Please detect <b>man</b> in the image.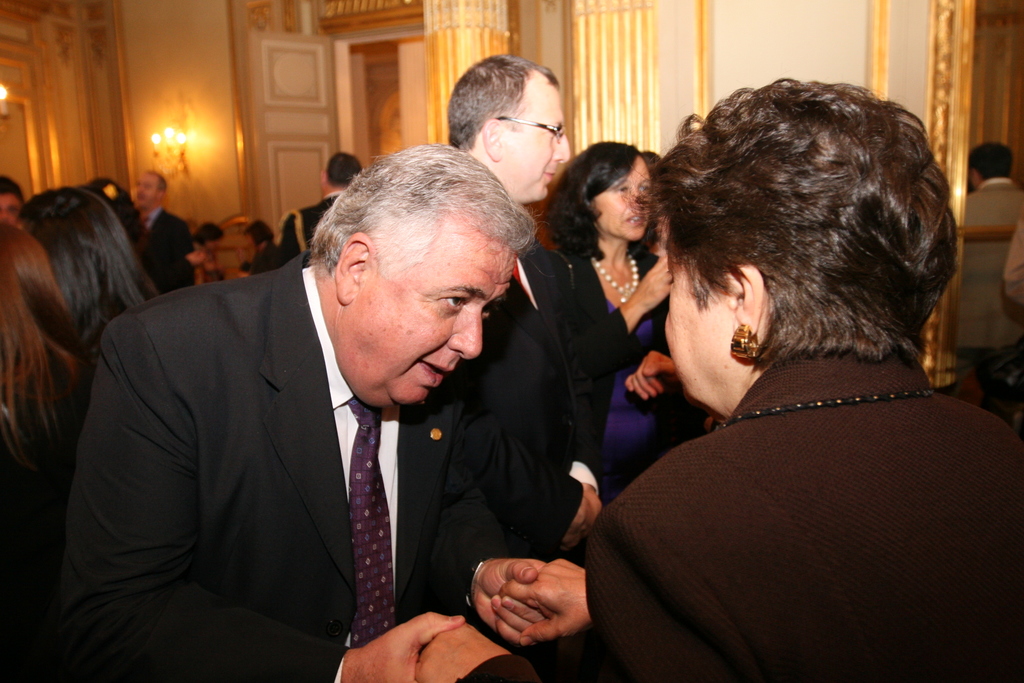
select_region(280, 150, 364, 256).
